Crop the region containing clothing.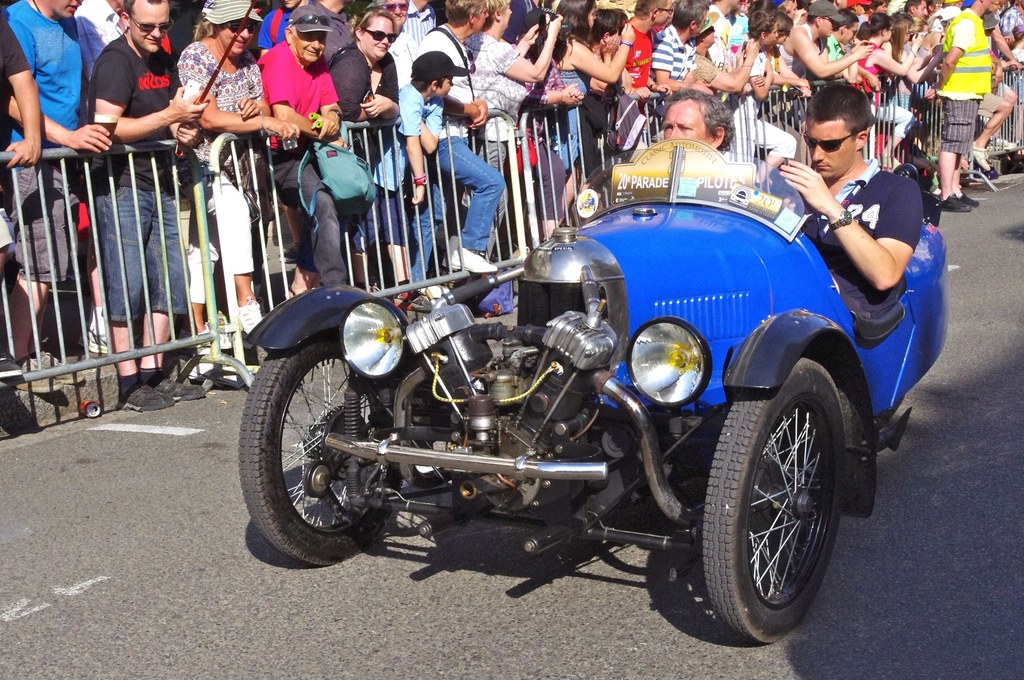
Crop region: locate(352, 85, 442, 245).
